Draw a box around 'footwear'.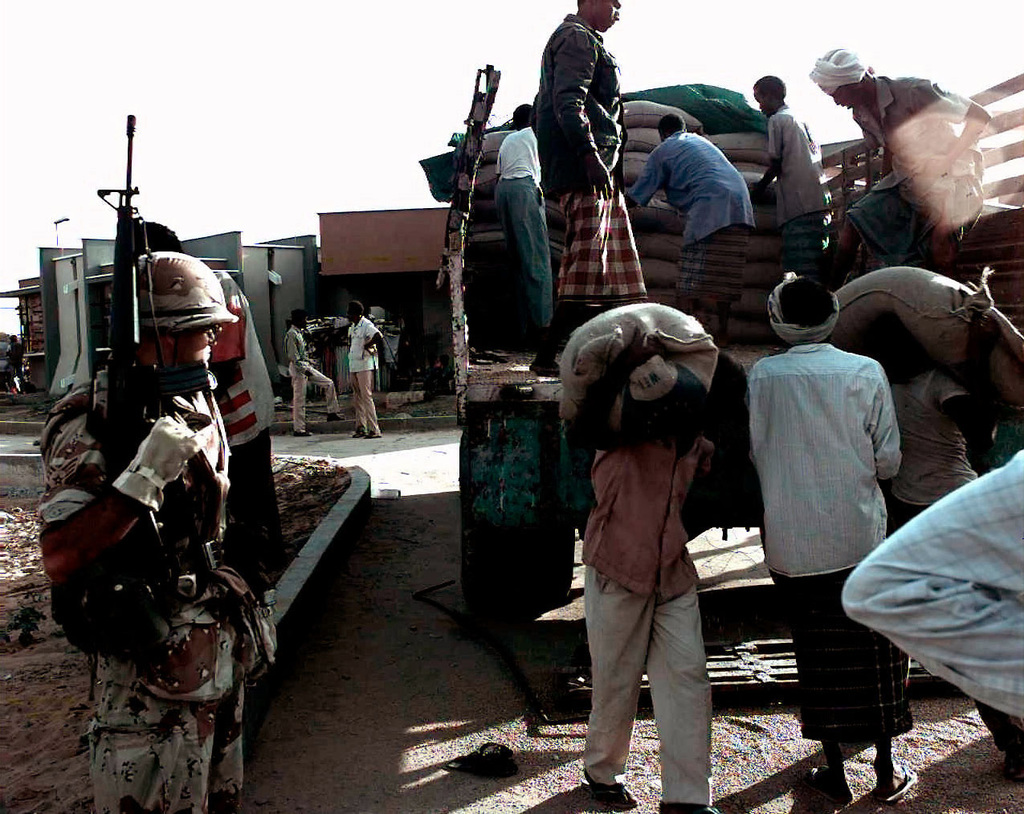
locate(659, 799, 720, 813).
